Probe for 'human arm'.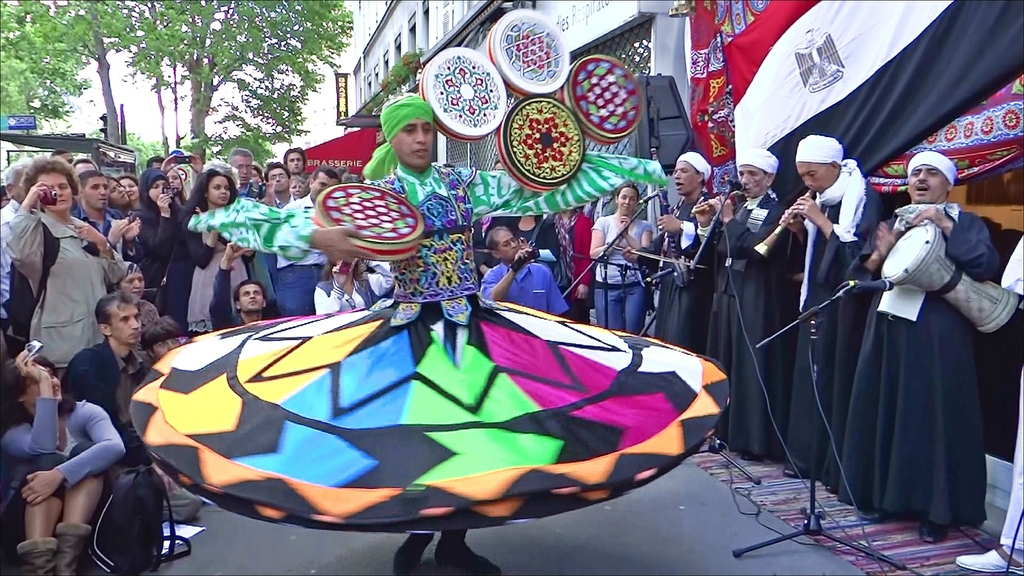
Probe result: left=847, top=211, right=894, bottom=285.
